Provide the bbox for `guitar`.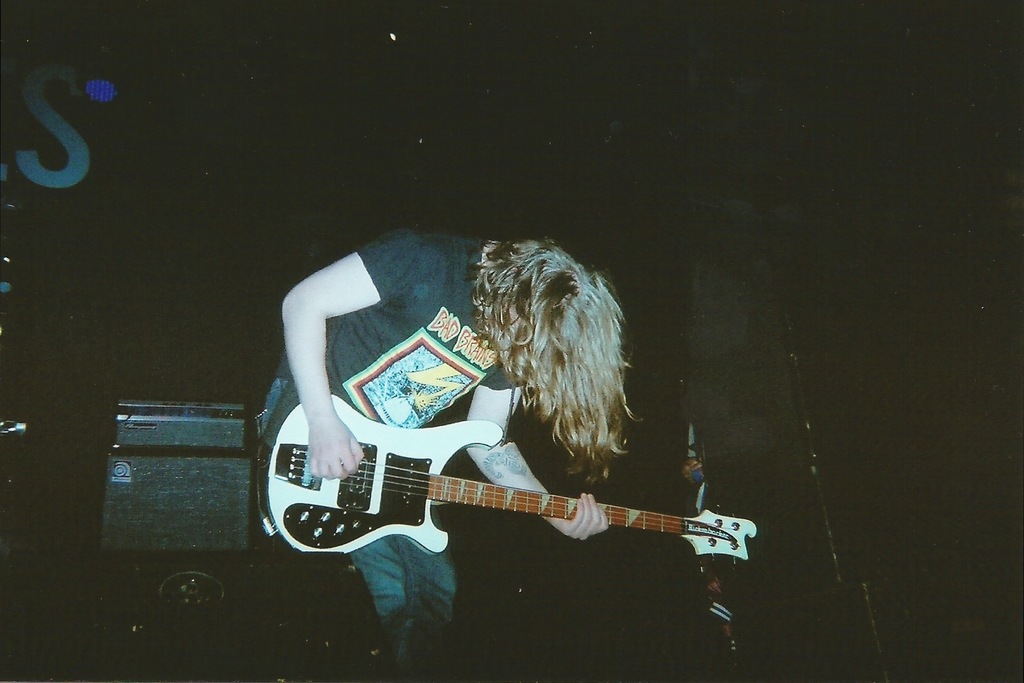
box=[261, 391, 760, 567].
